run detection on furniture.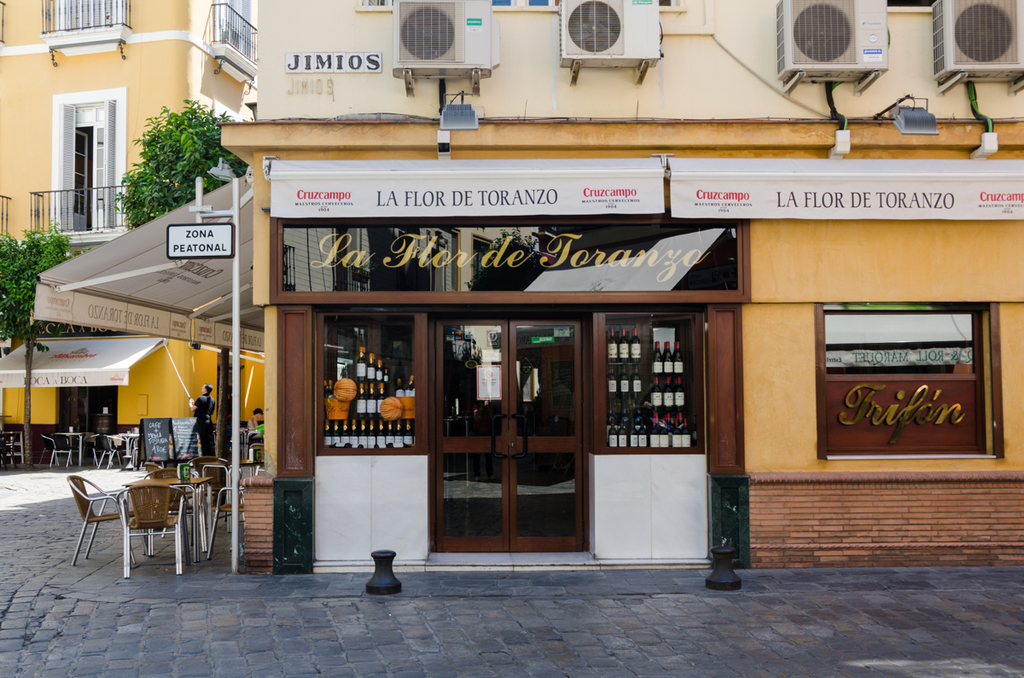
Result: 0, 424, 30, 468.
